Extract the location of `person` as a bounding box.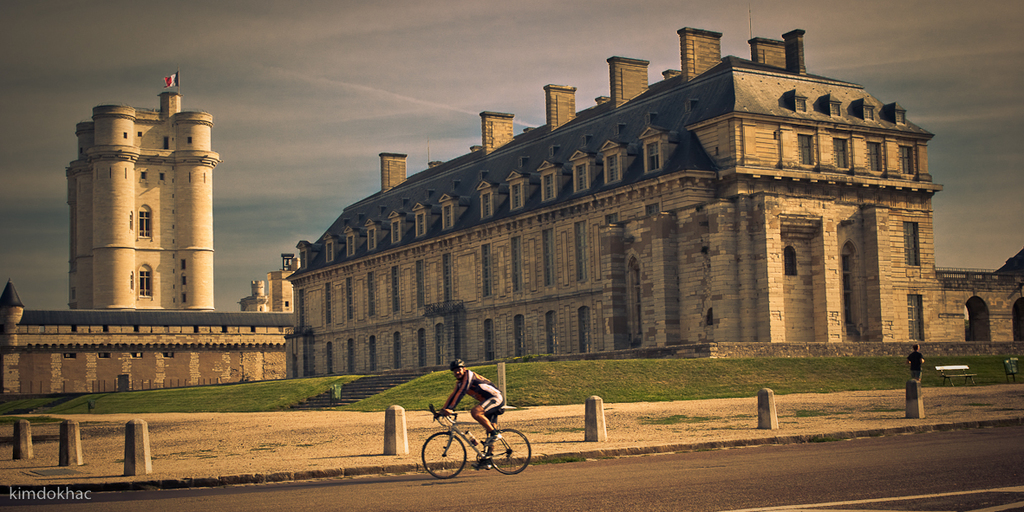
(left=416, top=339, right=518, bottom=470).
